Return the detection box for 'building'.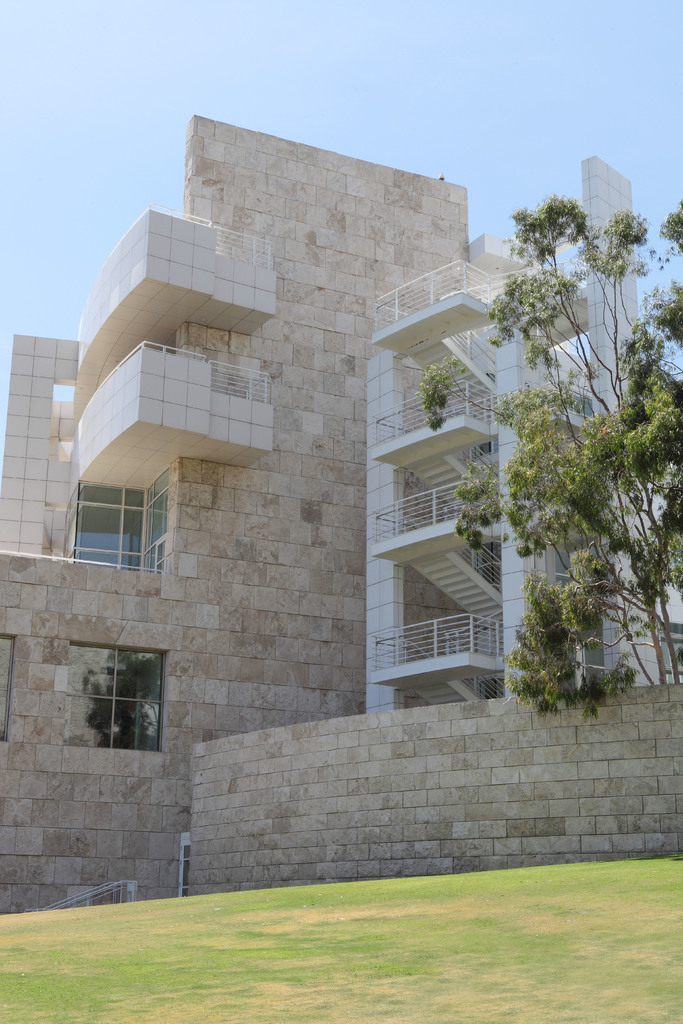
x1=0 y1=108 x2=682 y2=925.
